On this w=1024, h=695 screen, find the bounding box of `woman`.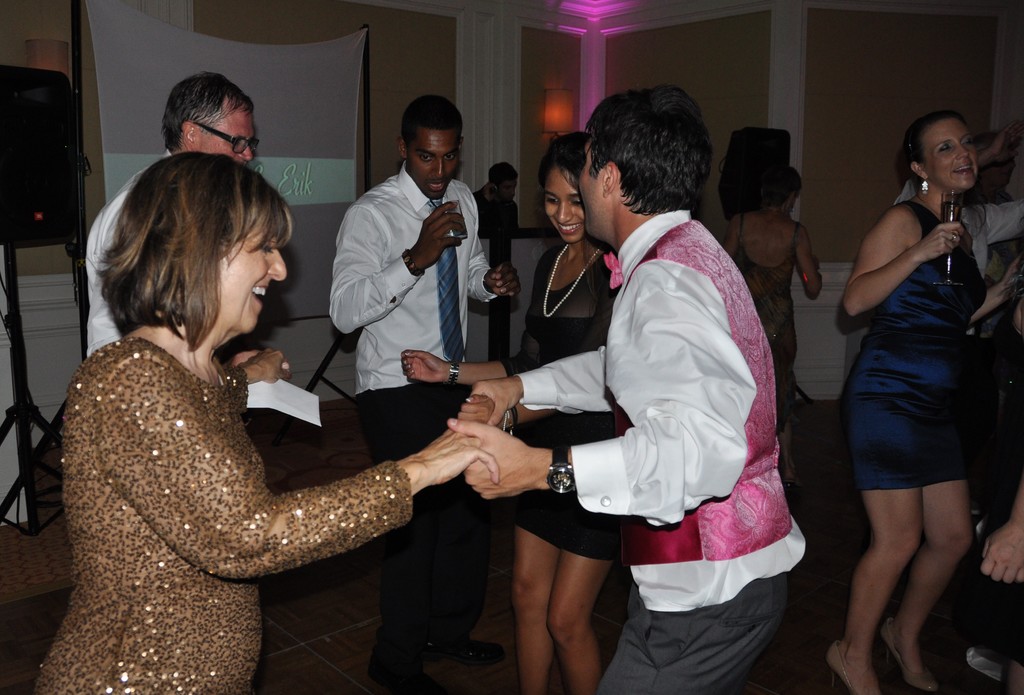
Bounding box: 822/106/1023/694.
